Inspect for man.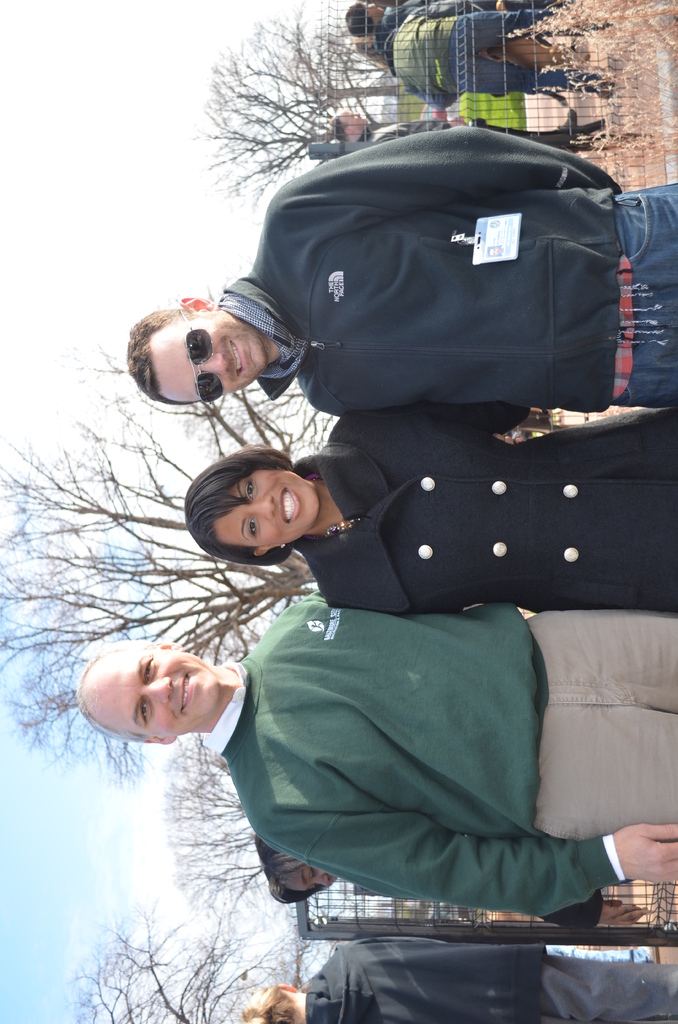
Inspection: x1=127, y1=121, x2=677, y2=415.
